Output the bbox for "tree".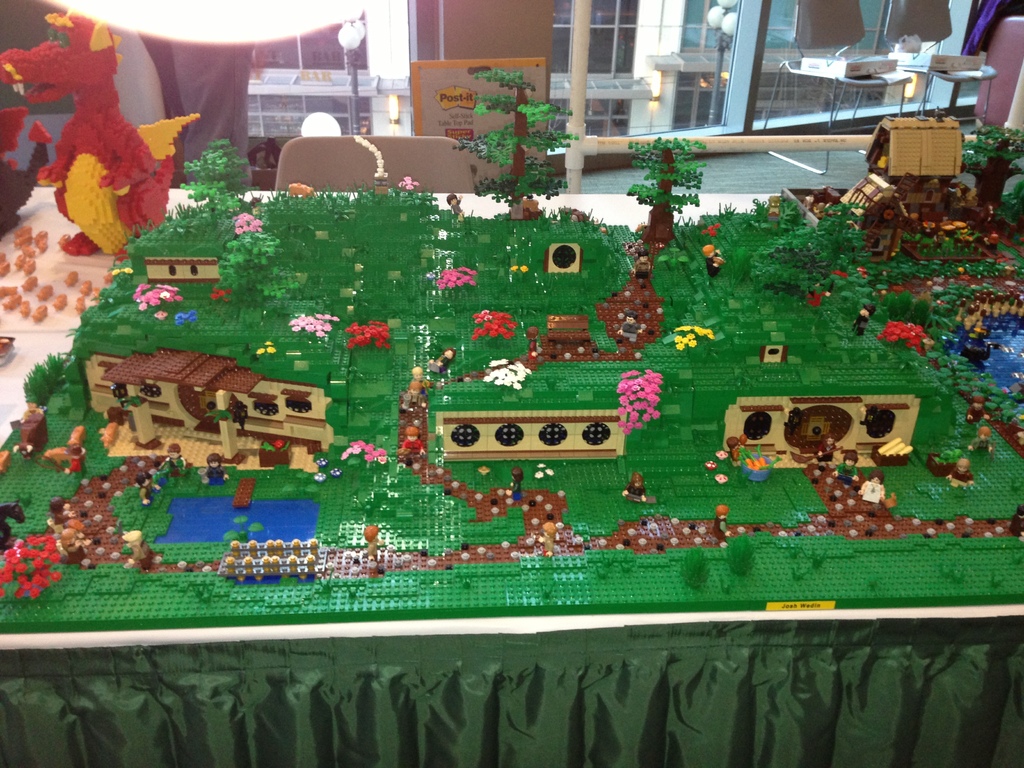
locate(627, 125, 728, 248).
